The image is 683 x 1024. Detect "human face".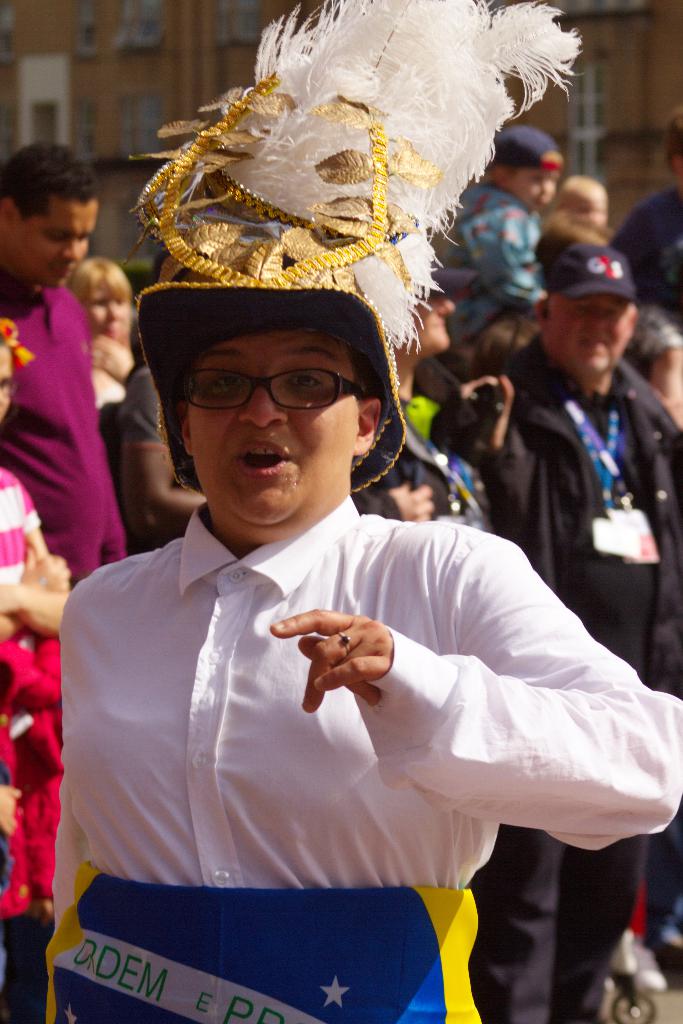
Detection: BBox(1, 195, 95, 286).
